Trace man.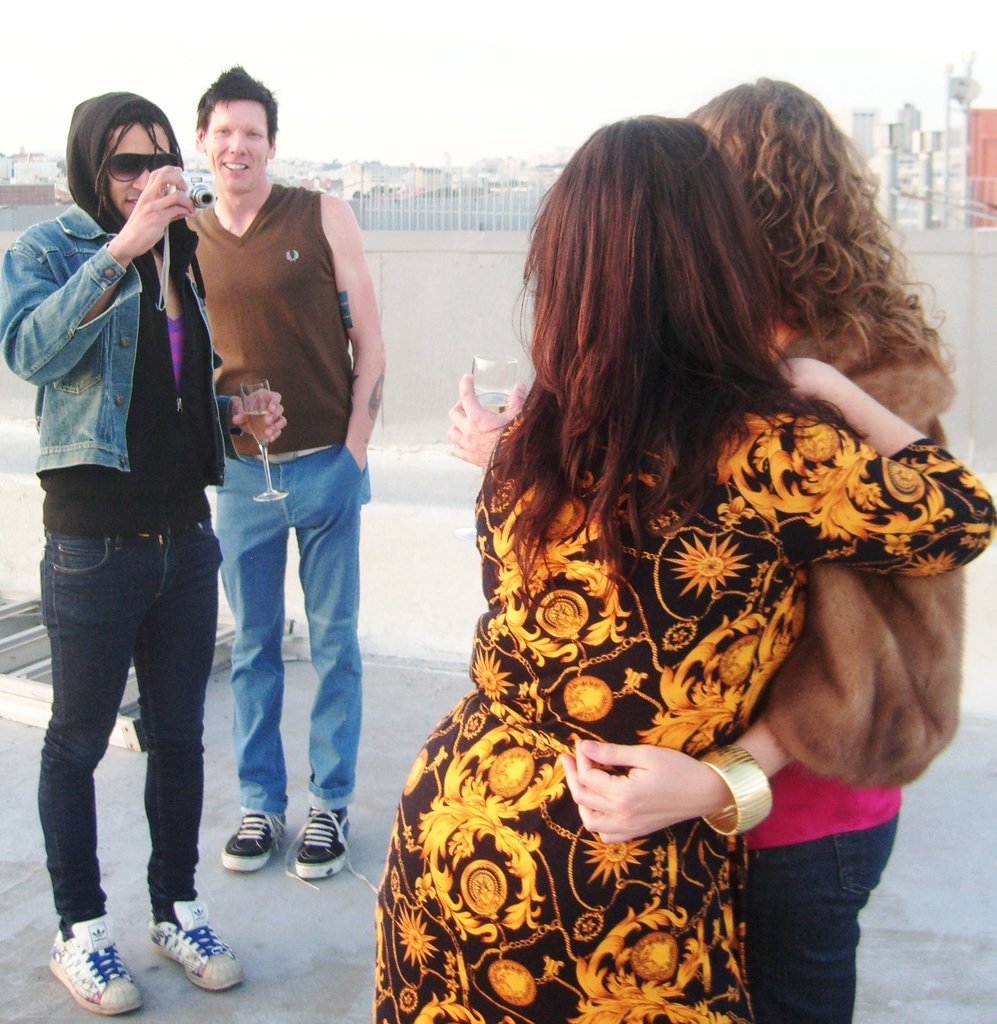
Traced to BBox(0, 90, 287, 1023).
